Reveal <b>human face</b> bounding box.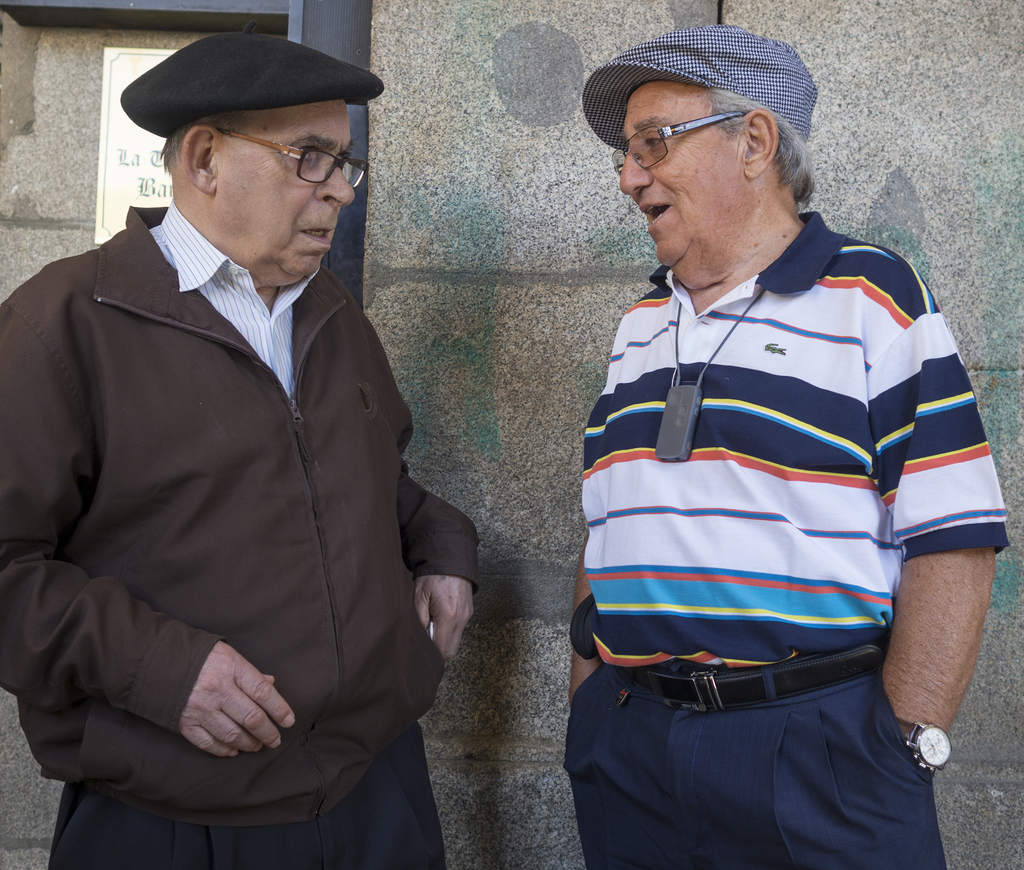
Revealed: 619:83:738:275.
